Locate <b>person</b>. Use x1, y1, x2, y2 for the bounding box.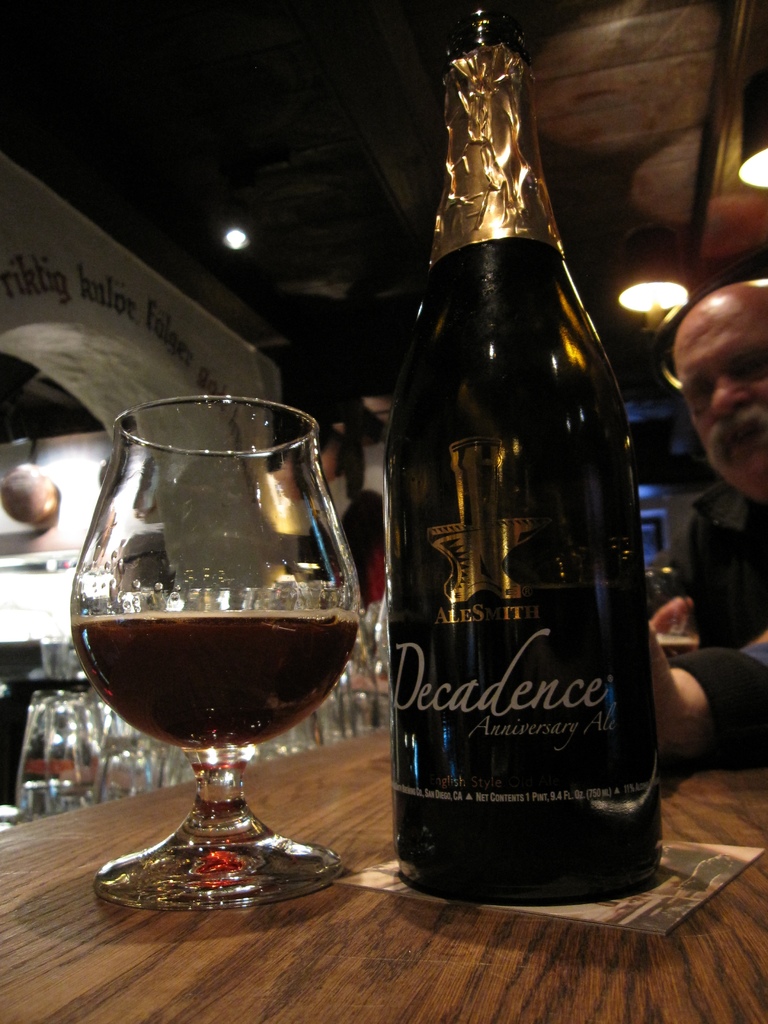
637, 291, 767, 764.
